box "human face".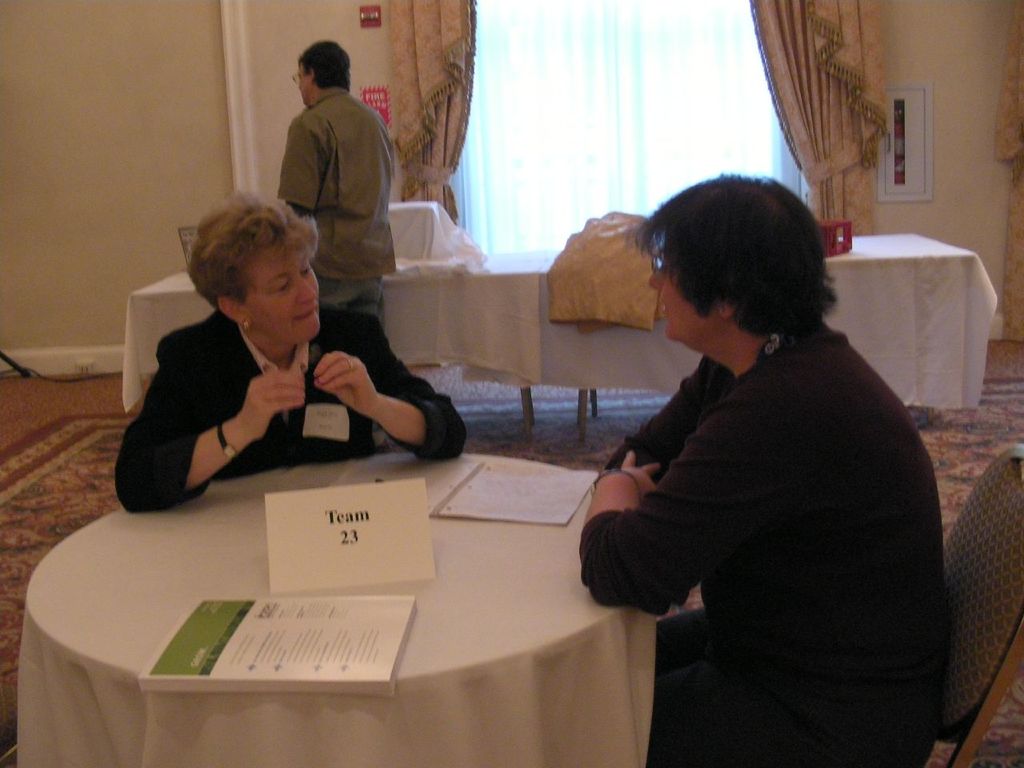
detection(651, 261, 718, 338).
